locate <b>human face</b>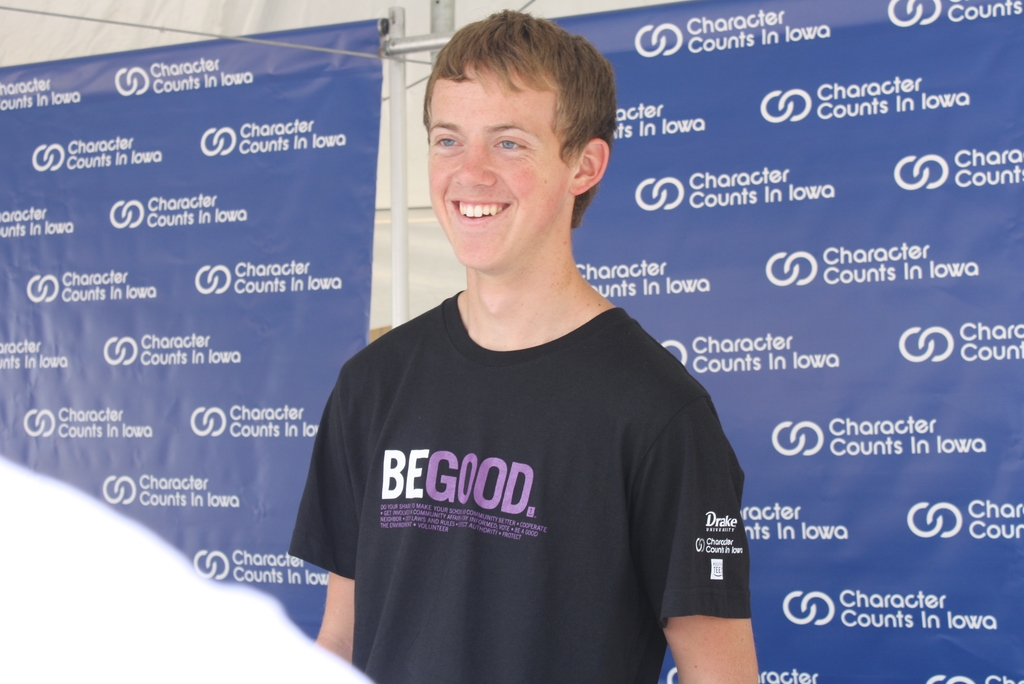
left=428, top=55, right=566, bottom=270
